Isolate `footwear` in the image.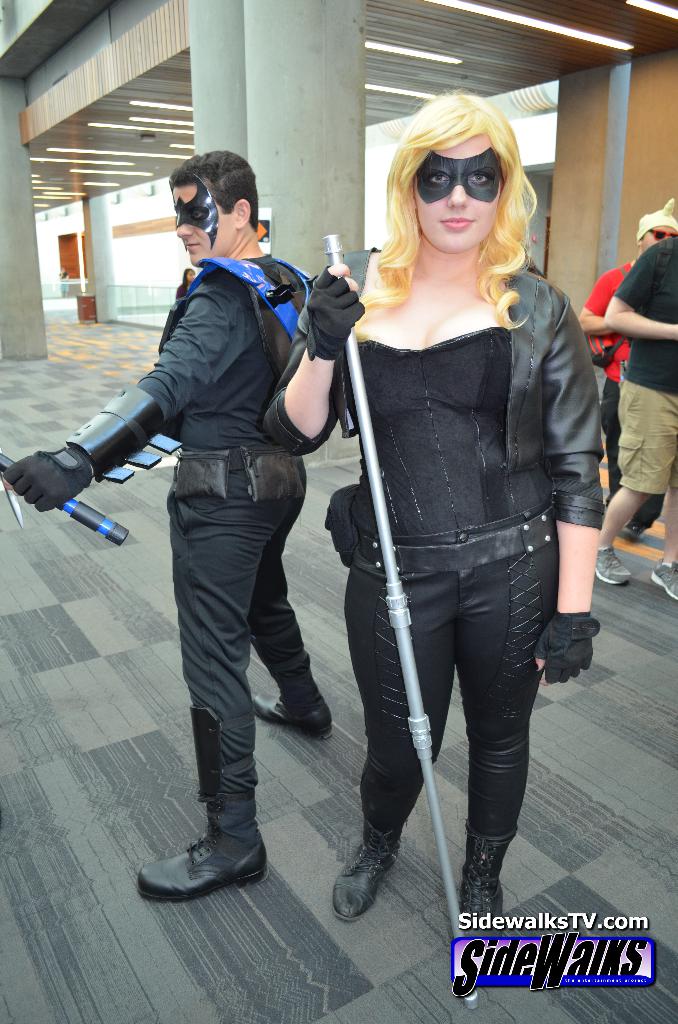
Isolated region: (x1=137, y1=835, x2=270, y2=903).
